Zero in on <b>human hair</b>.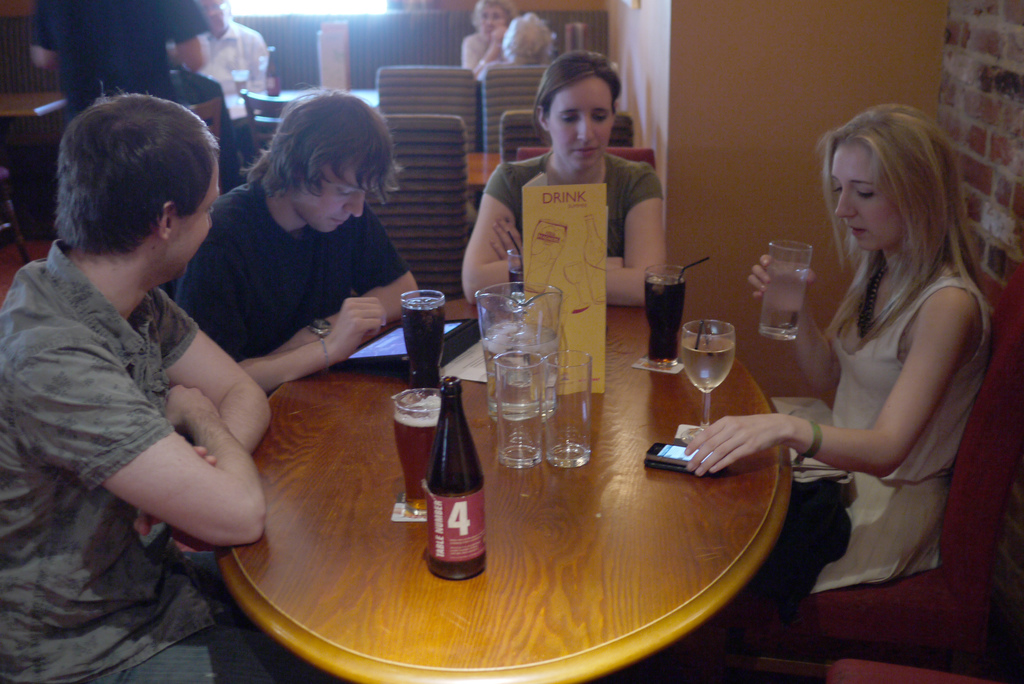
Zeroed in: x1=530, y1=47, x2=623, y2=149.
